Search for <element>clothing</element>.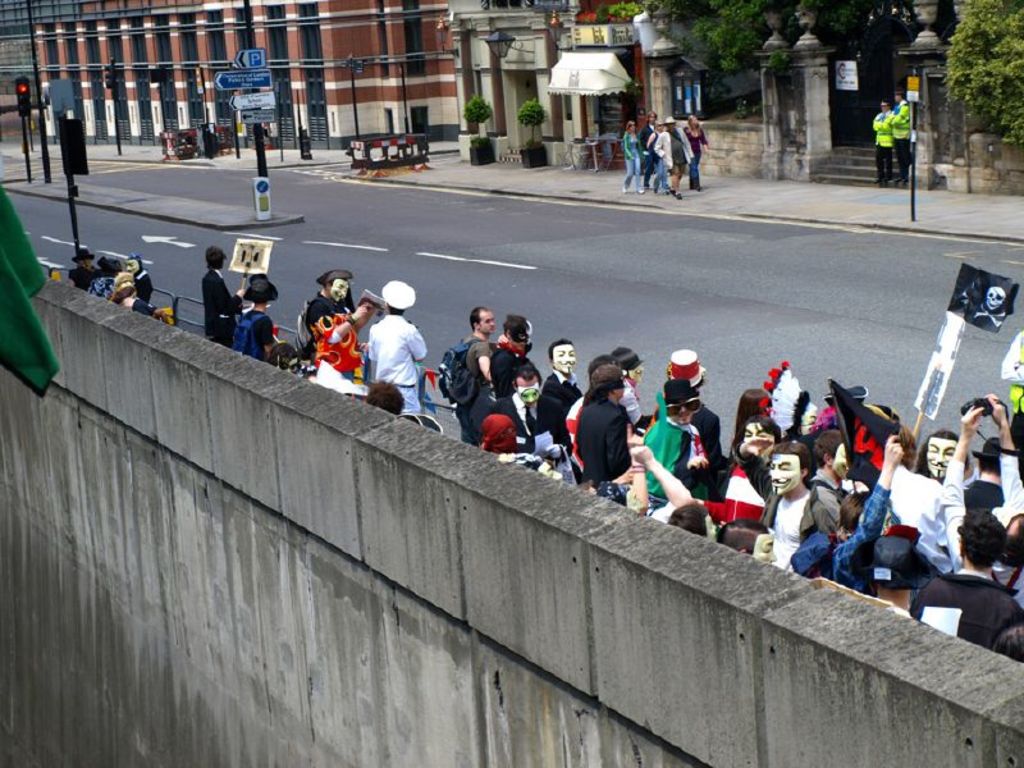
Found at (x1=480, y1=416, x2=518, y2=457).
